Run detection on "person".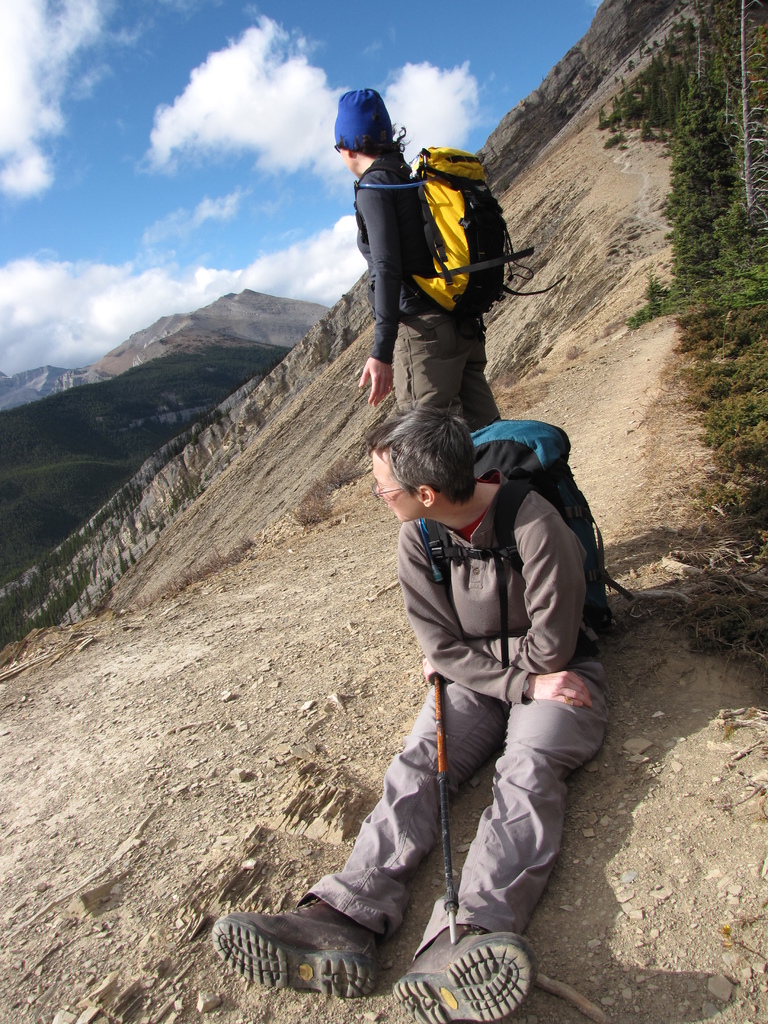
Result: region(321, 97, 512, 428).
